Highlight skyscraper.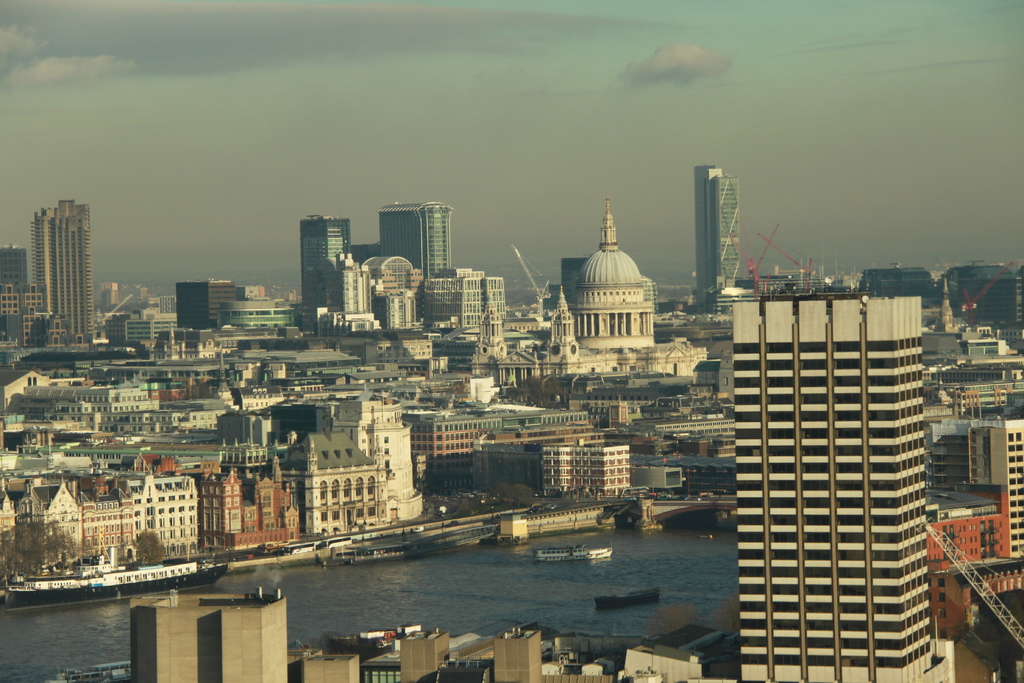
Highlighted region: x1=27, y1=197, x2=109, y2=339.
